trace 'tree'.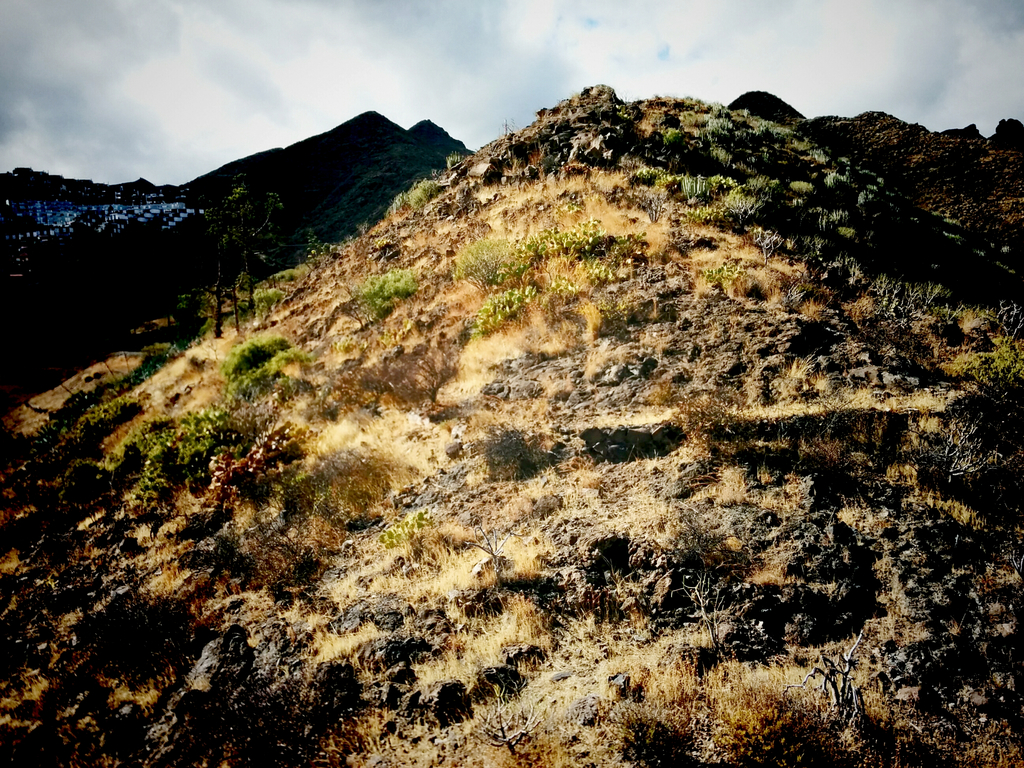
Traced to x1=209 y1=174 x2=282 y2=316.
